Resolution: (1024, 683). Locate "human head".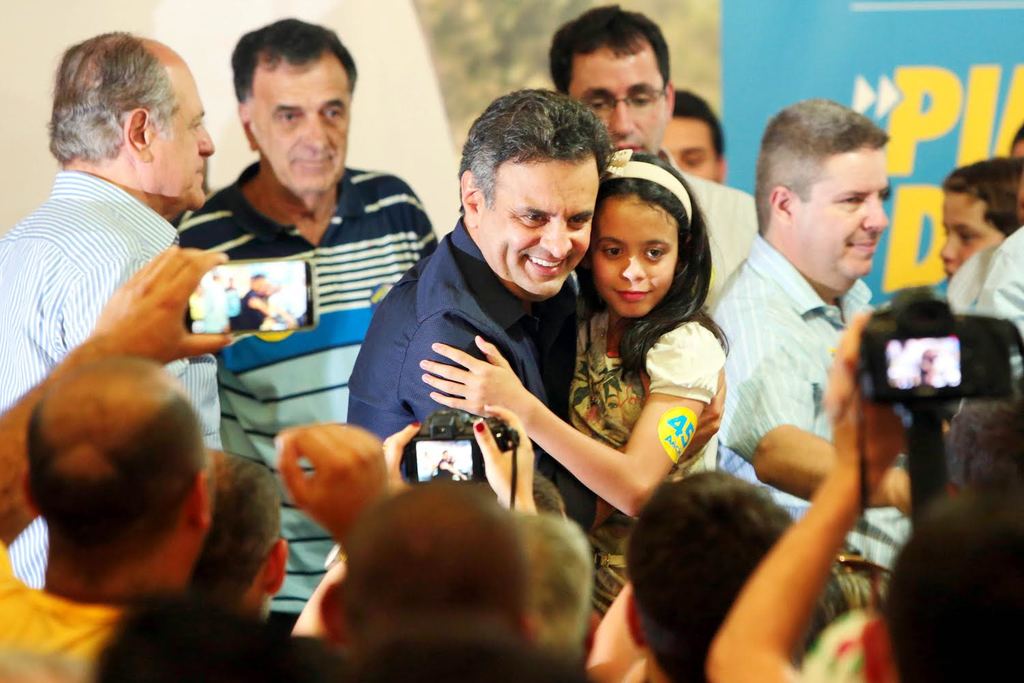
detection(313, 484, 542, 663).
